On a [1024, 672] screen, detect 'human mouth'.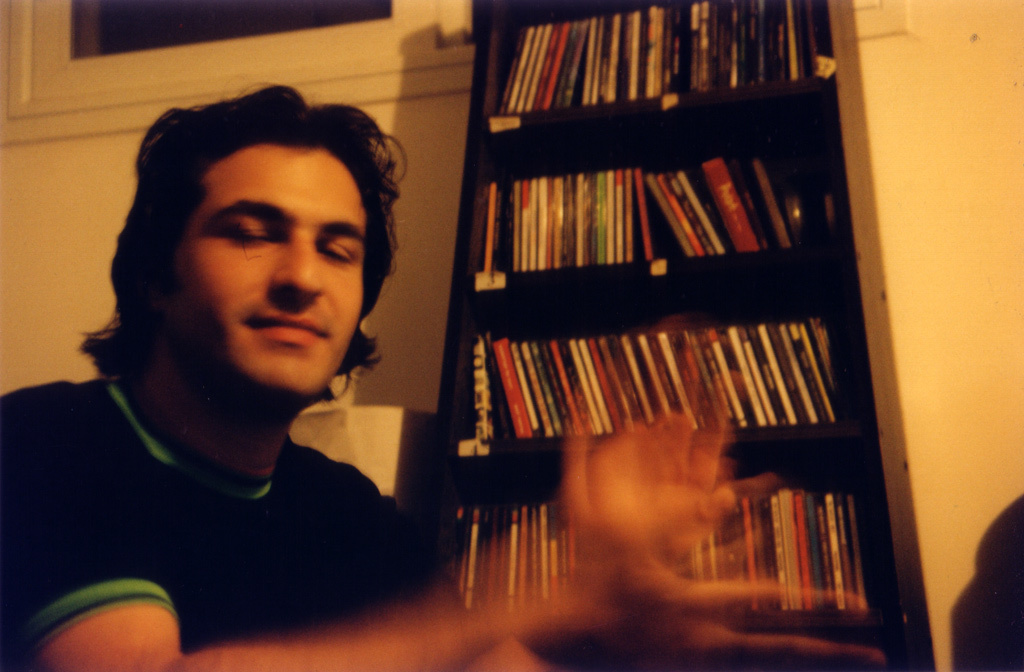
(x1=242, y1=306, x2=336, y2=349).
